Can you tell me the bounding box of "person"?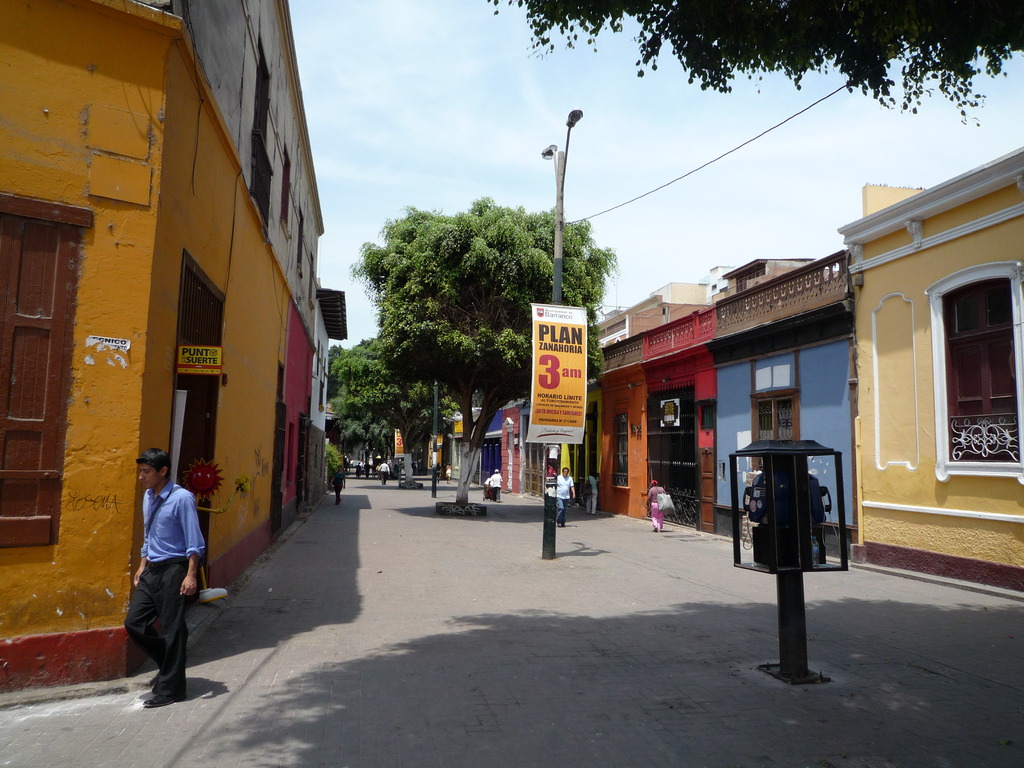
bbox=(645, 480, 668, 533).
